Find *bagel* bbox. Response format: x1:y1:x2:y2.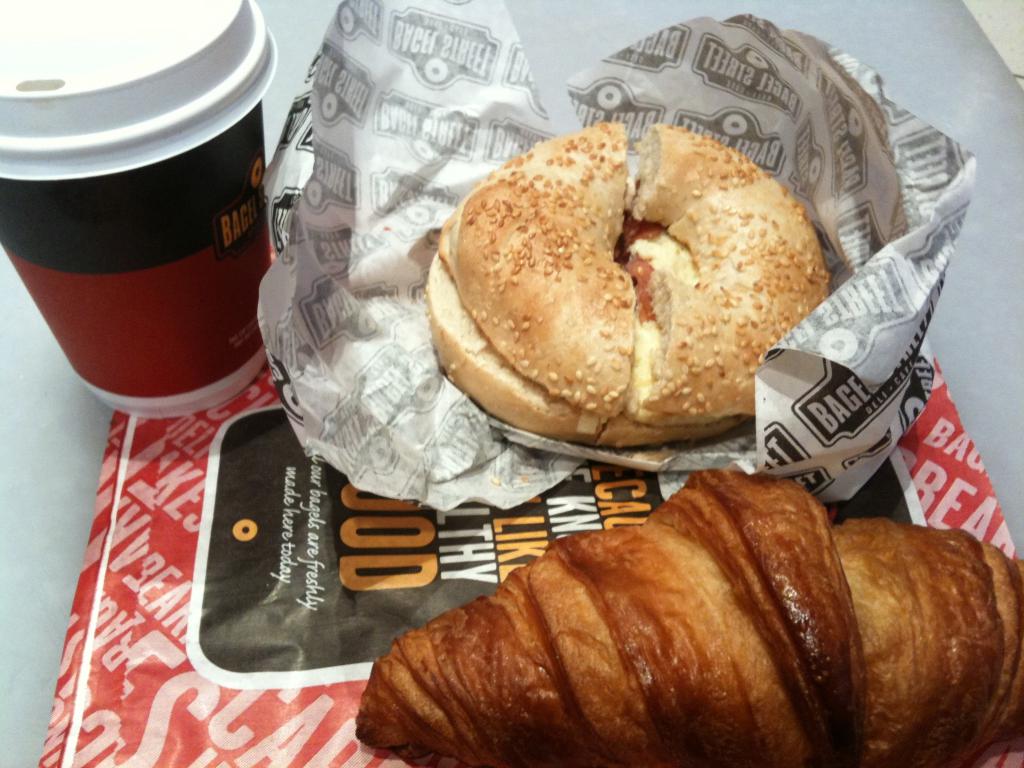
355:467:1023:767.
